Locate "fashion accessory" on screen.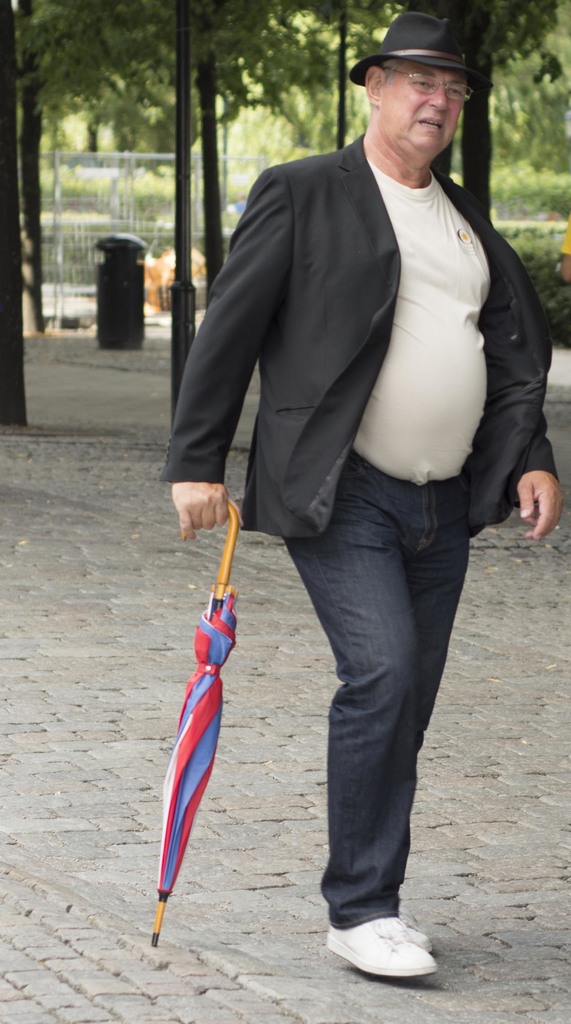
On screen at 149 498 242 946.
